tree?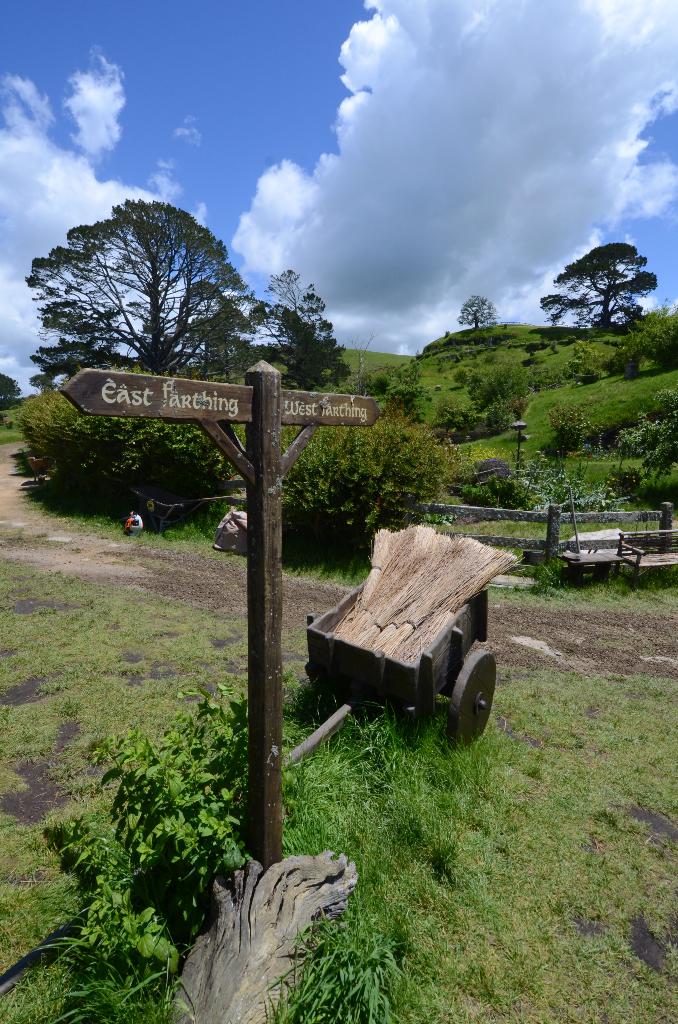
box=[245, 248, 364, 396]
